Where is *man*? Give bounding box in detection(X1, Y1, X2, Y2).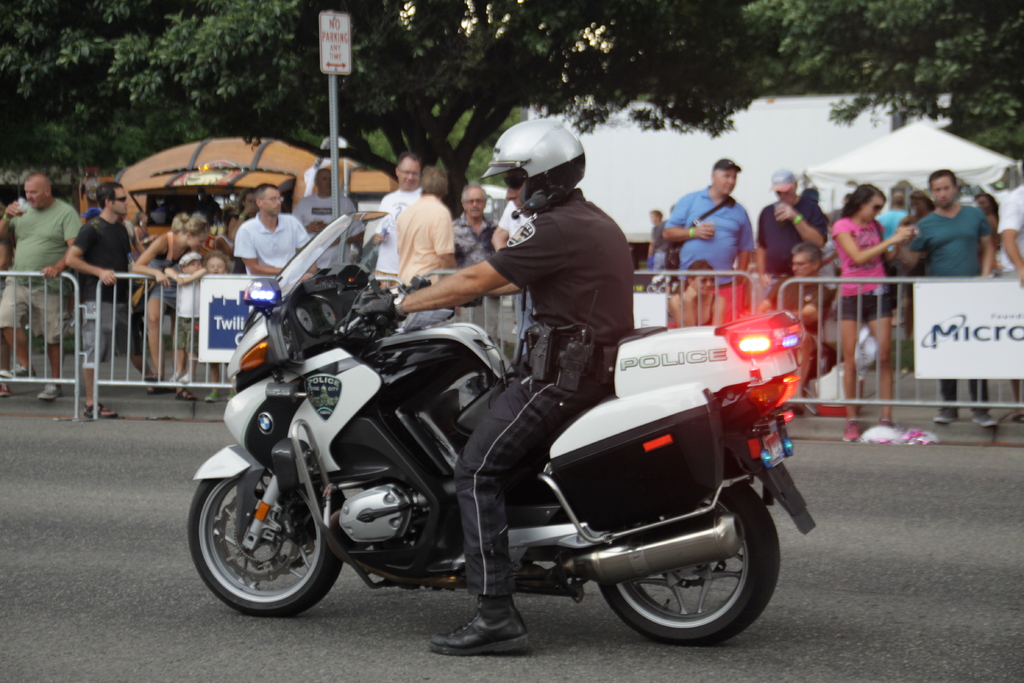
detection(756, 170, 831, 302).
